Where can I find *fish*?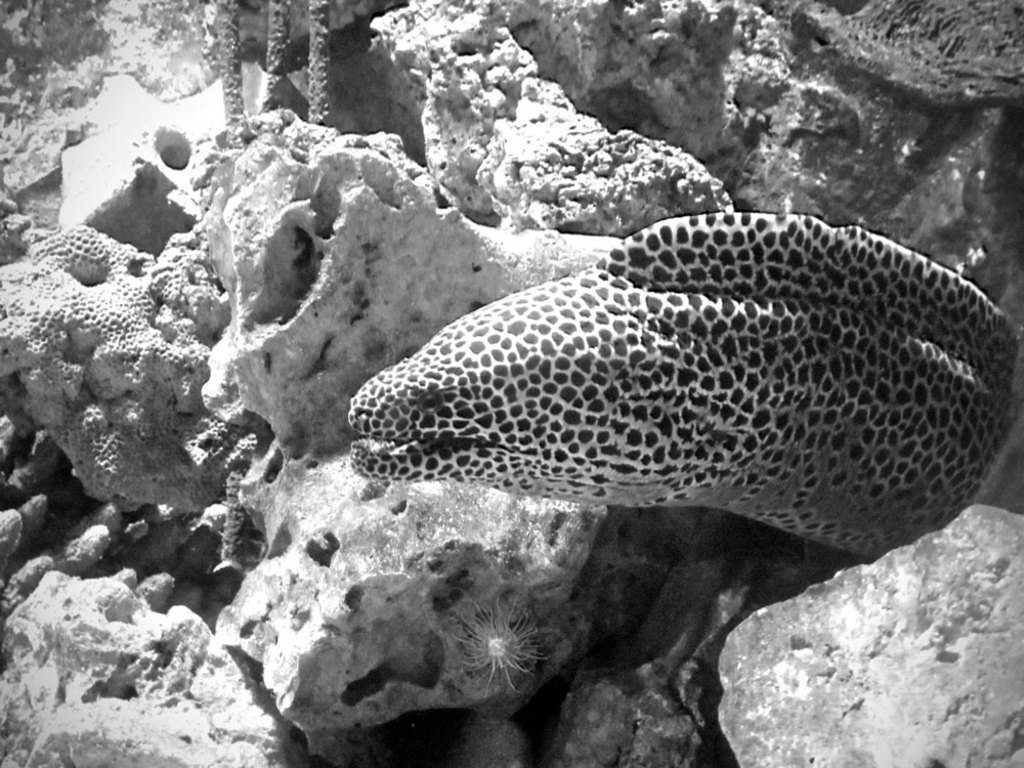
You can find it at 333/200/1023/596.
